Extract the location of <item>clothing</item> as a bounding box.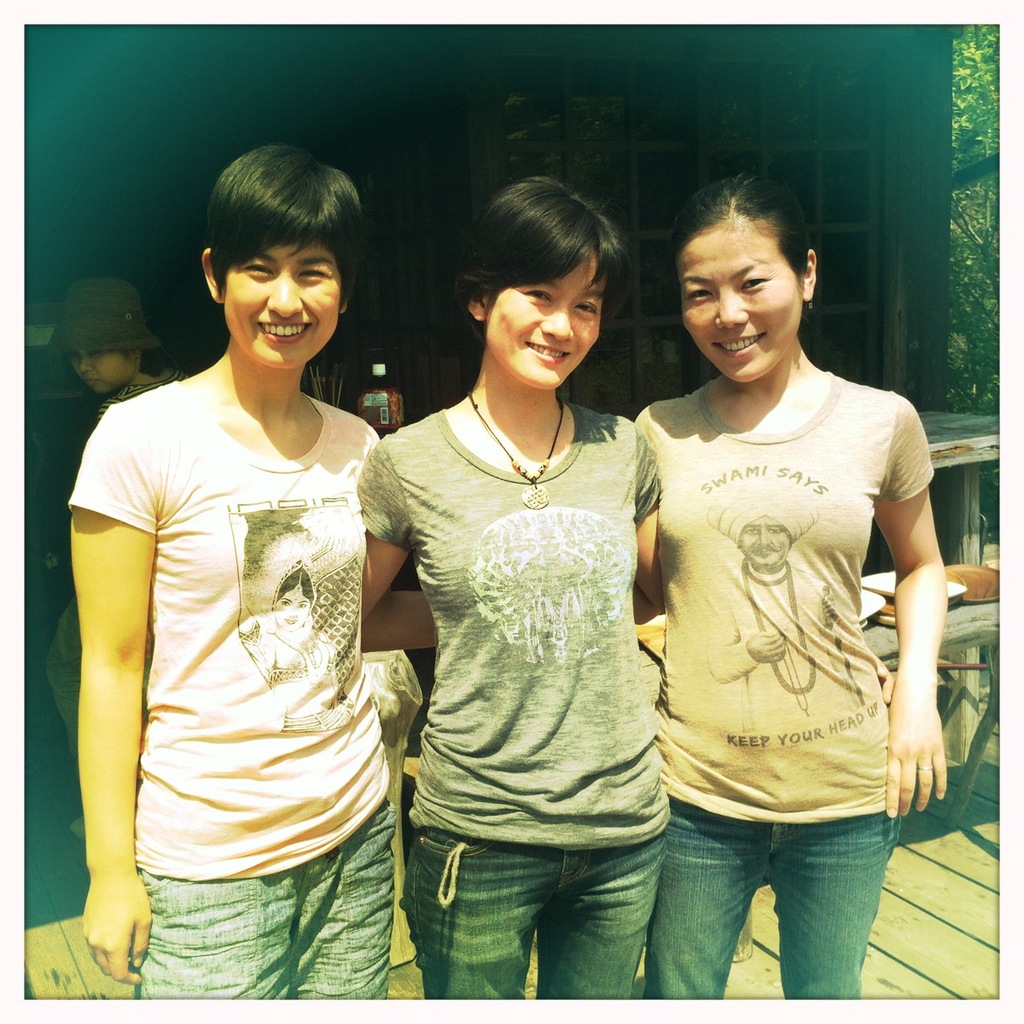
[95,377,180,420].
